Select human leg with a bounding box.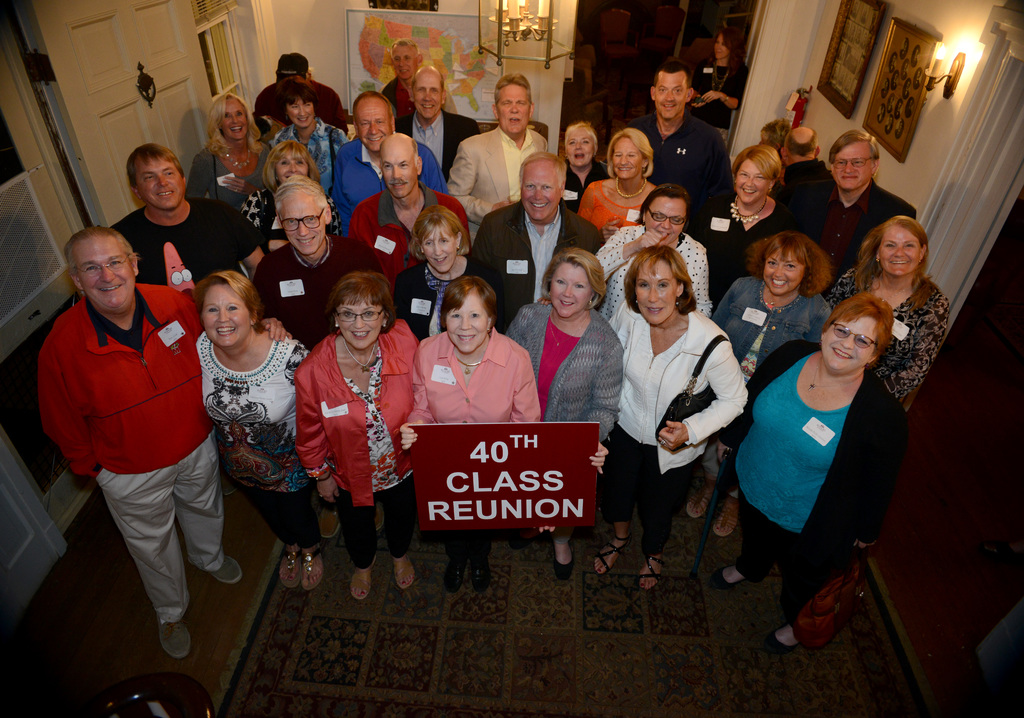
bbox=[104, 456, 189, 655].
